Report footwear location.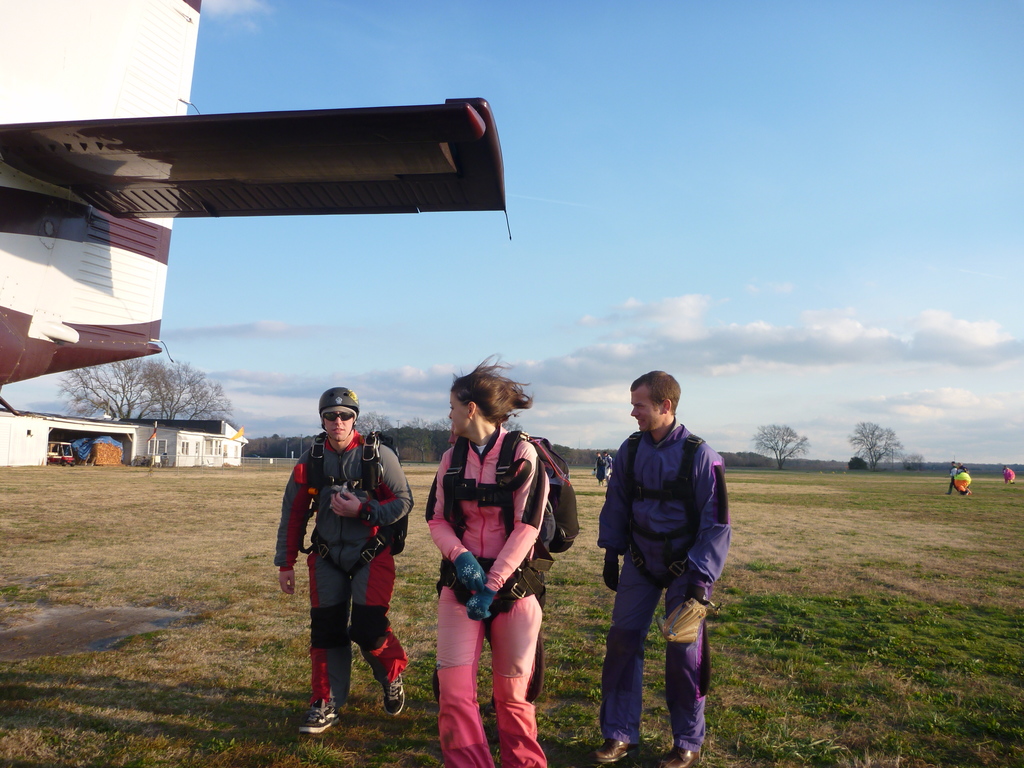
Report: l=593, t=737, r=635, b=764.
